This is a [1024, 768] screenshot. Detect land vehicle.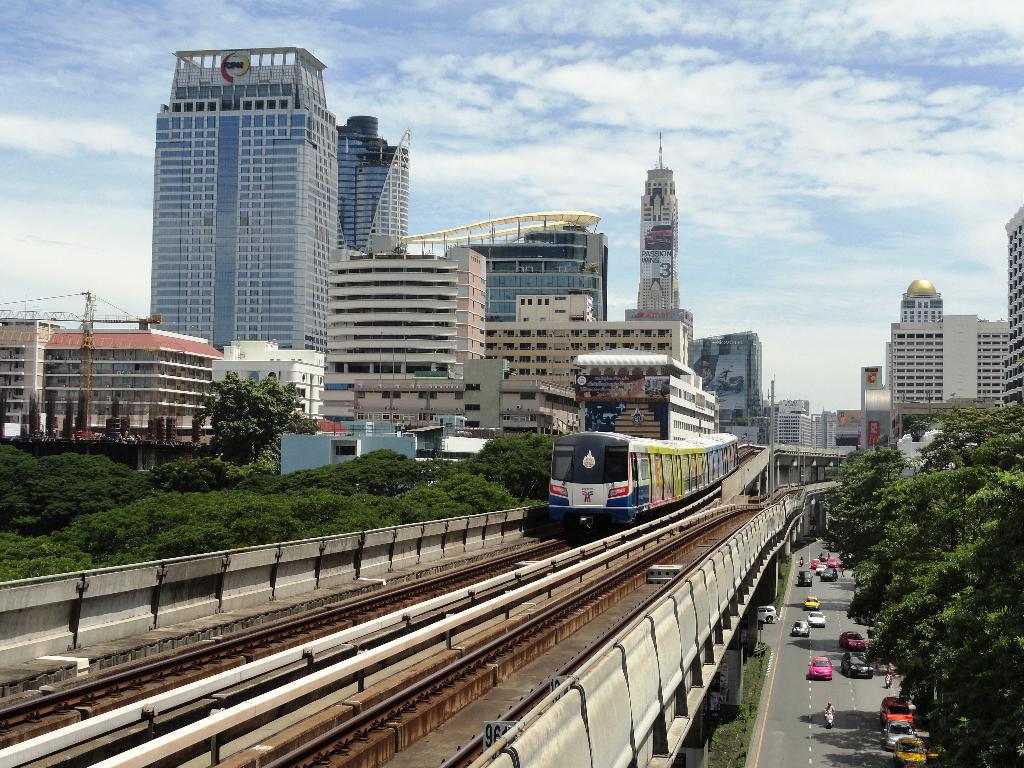
select_region(809, 556, 819, 570).
